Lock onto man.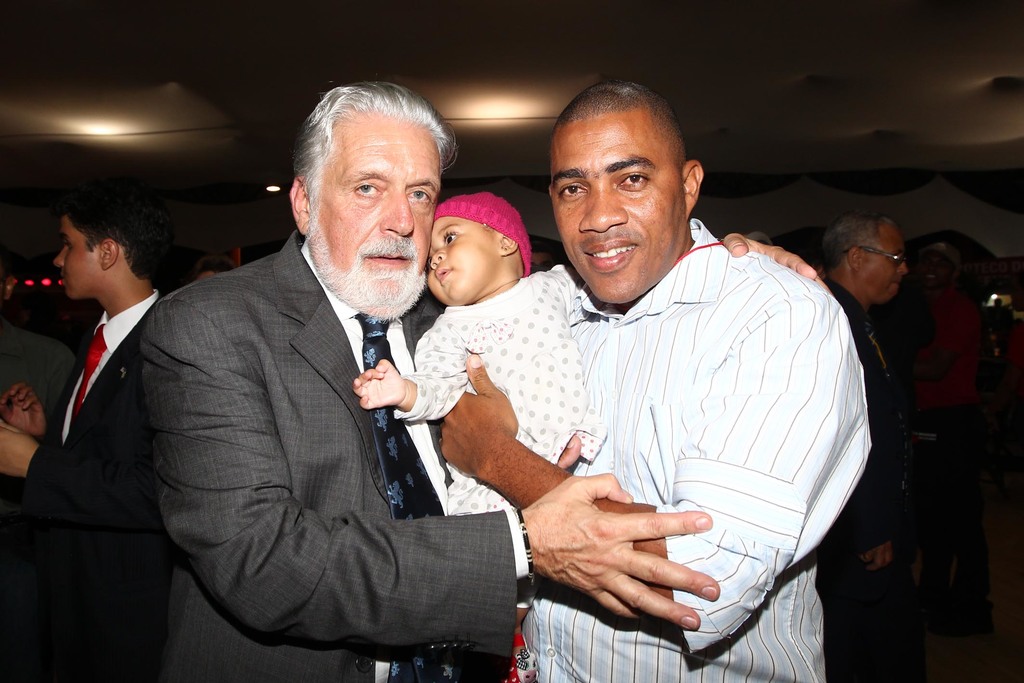
Locked: (left=811, top=206, right=906, bottom=682).
